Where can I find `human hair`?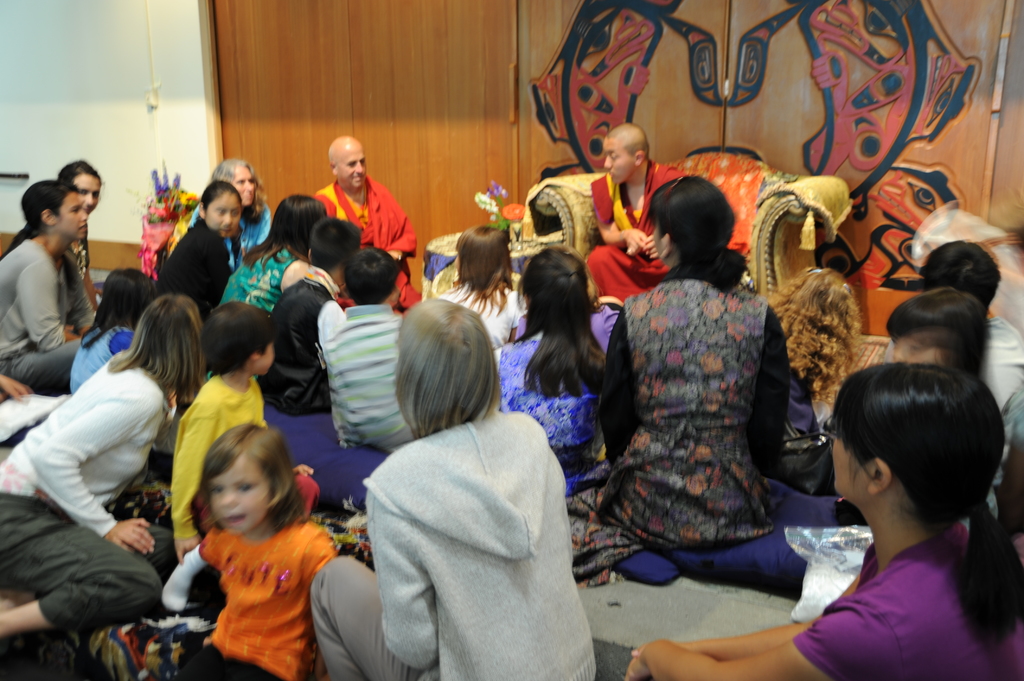
You can find it at pyautogui.locateOnScreen(307, 214, 364, 277).
